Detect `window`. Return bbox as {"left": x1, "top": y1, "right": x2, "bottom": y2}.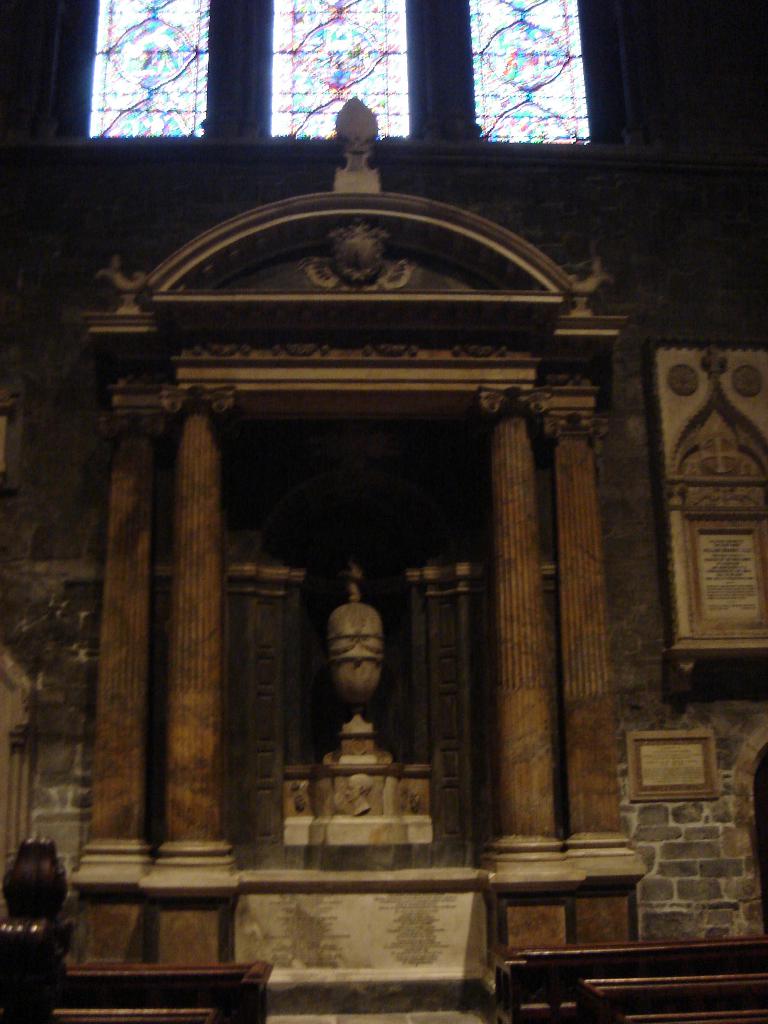
{"left": 276, "top": 0, "right": 411, "bottom": 140}.
